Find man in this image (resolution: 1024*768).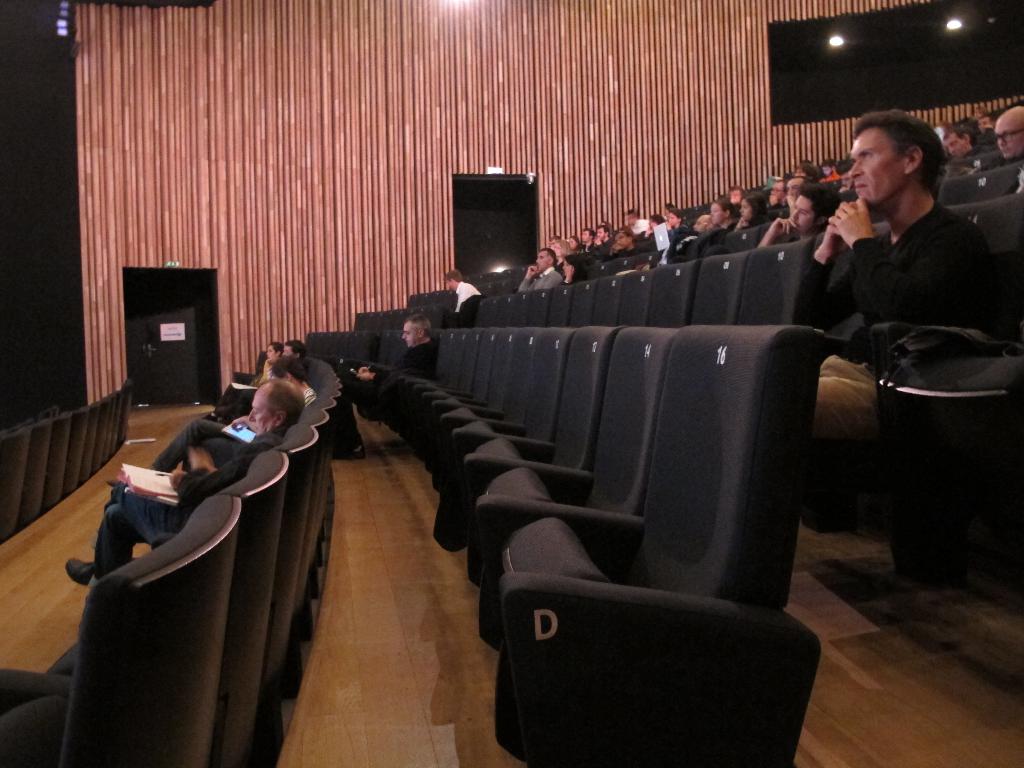
x1=772, y1=131, x2=1014, y2=568.
